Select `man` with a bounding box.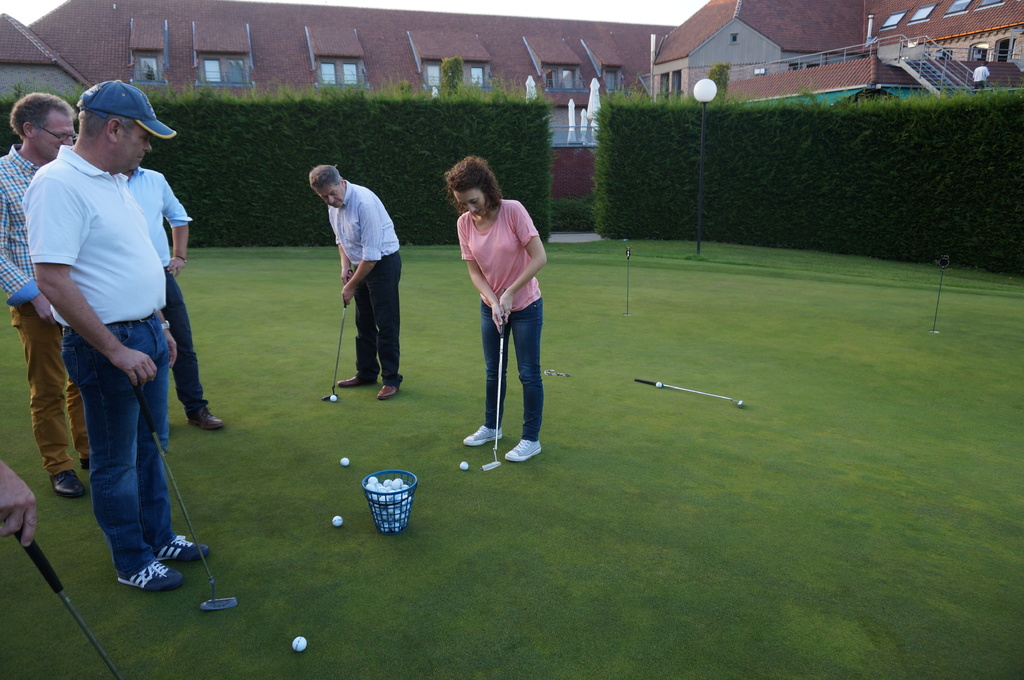
crop(0, 90, 93, 505).
